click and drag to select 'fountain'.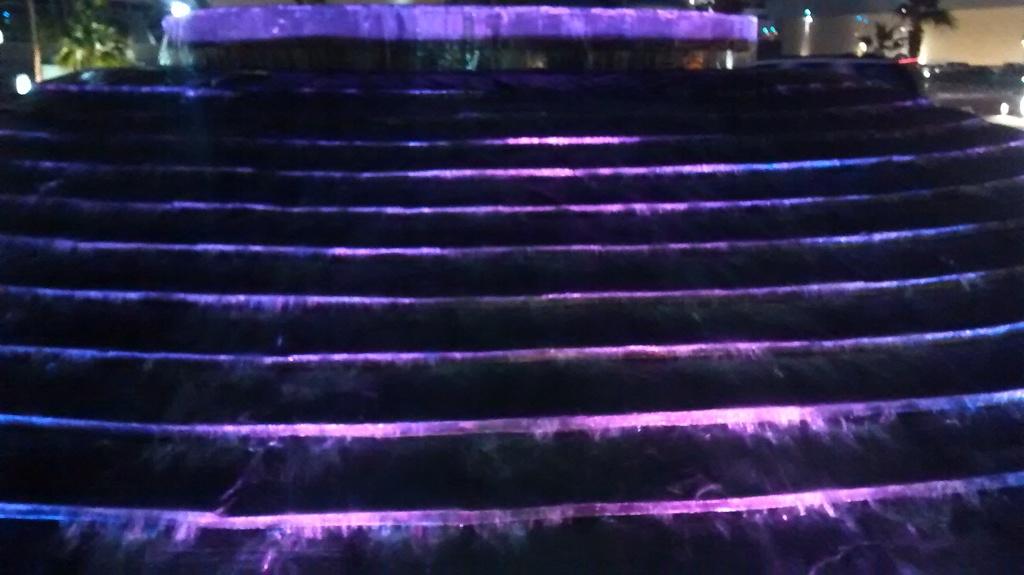
Selection: select_region(0, 0, 1022, 574).
